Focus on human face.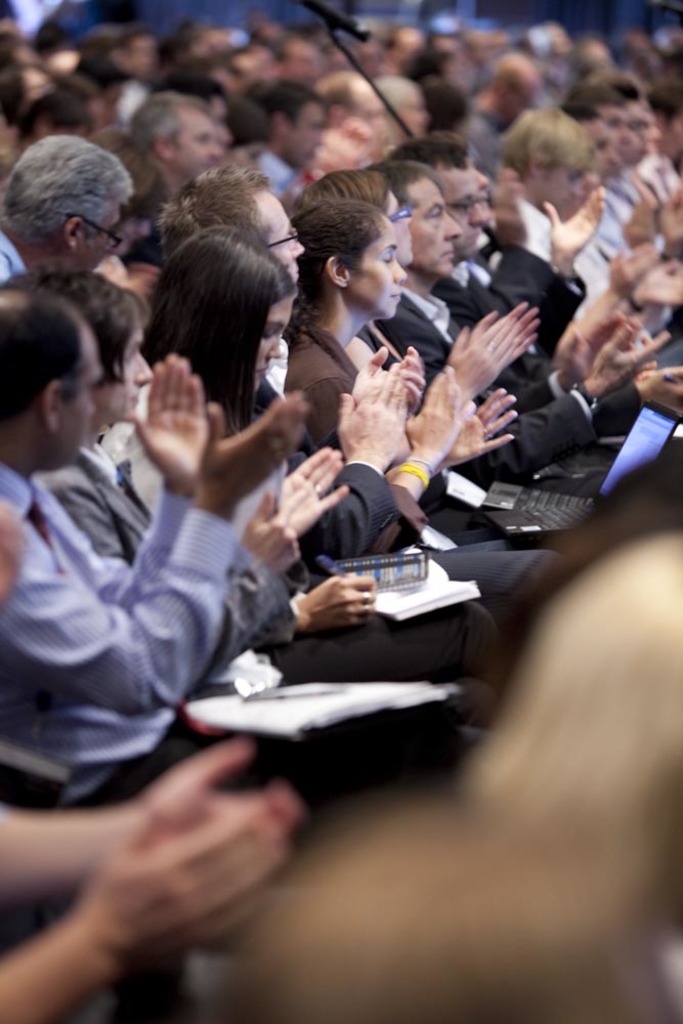
Focused at bbox(259, 295, 288, 377).
